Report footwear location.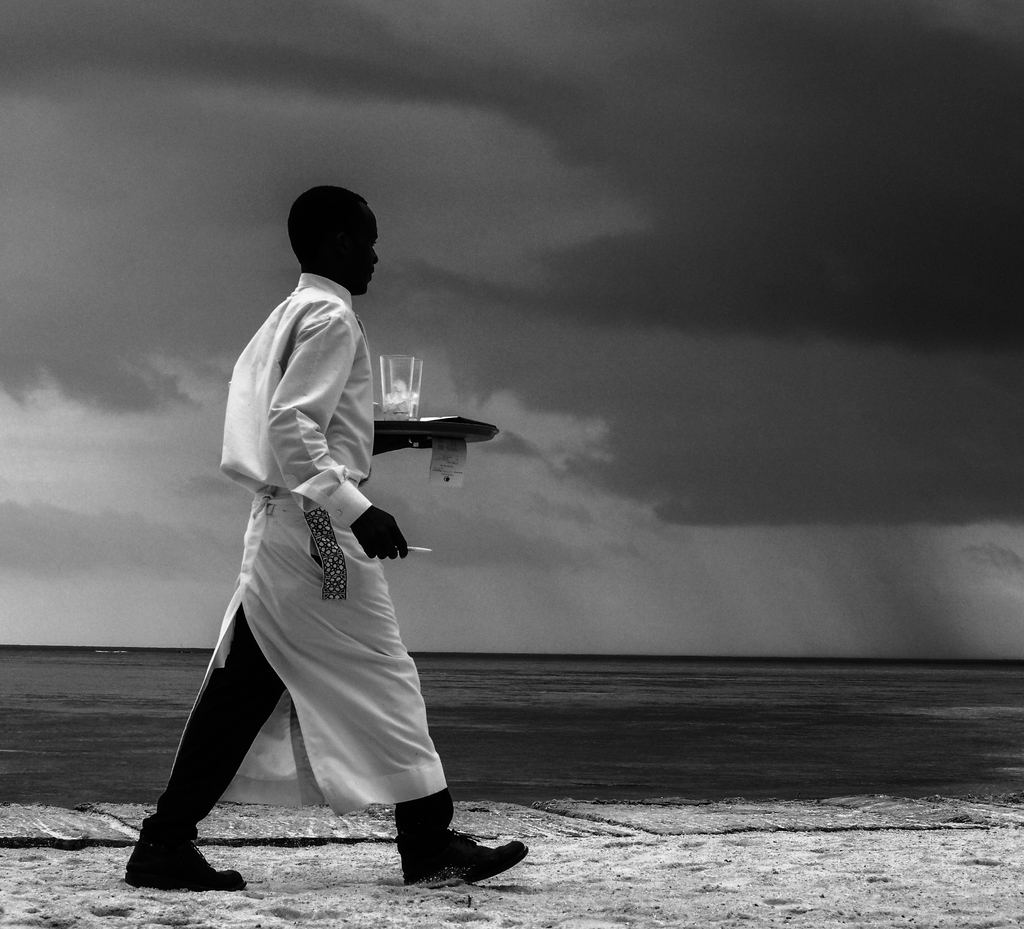
Report: l=376, t=819, r=513, b=899.
